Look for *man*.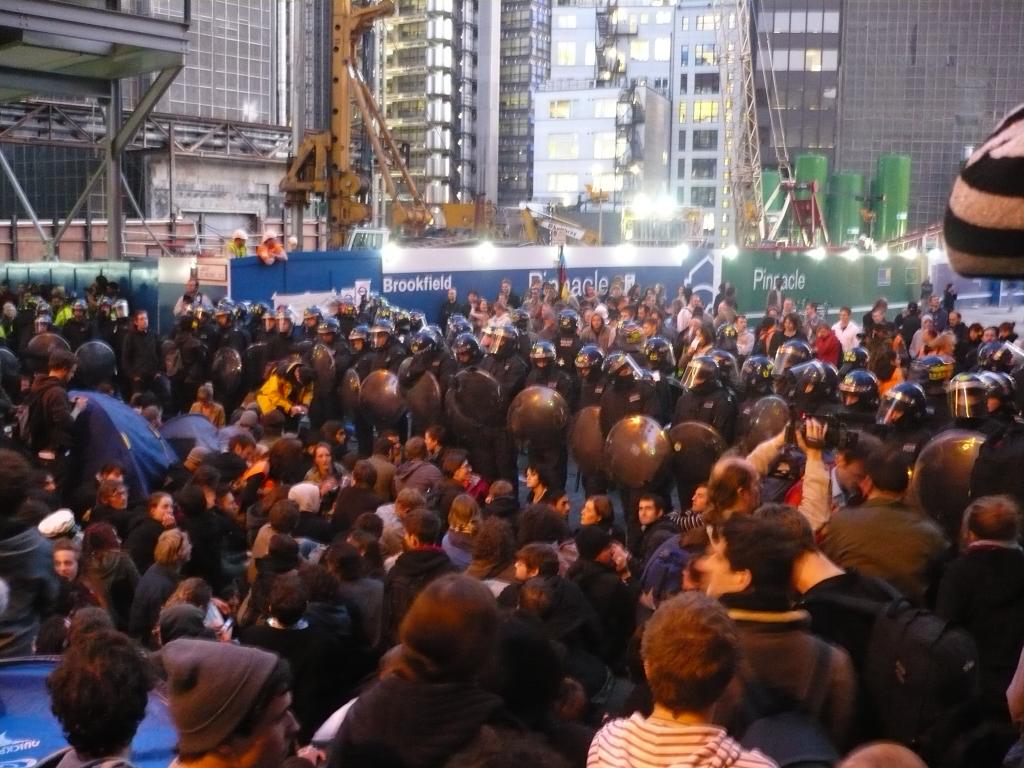
Found: select_region(810, 304, 828, 335).
